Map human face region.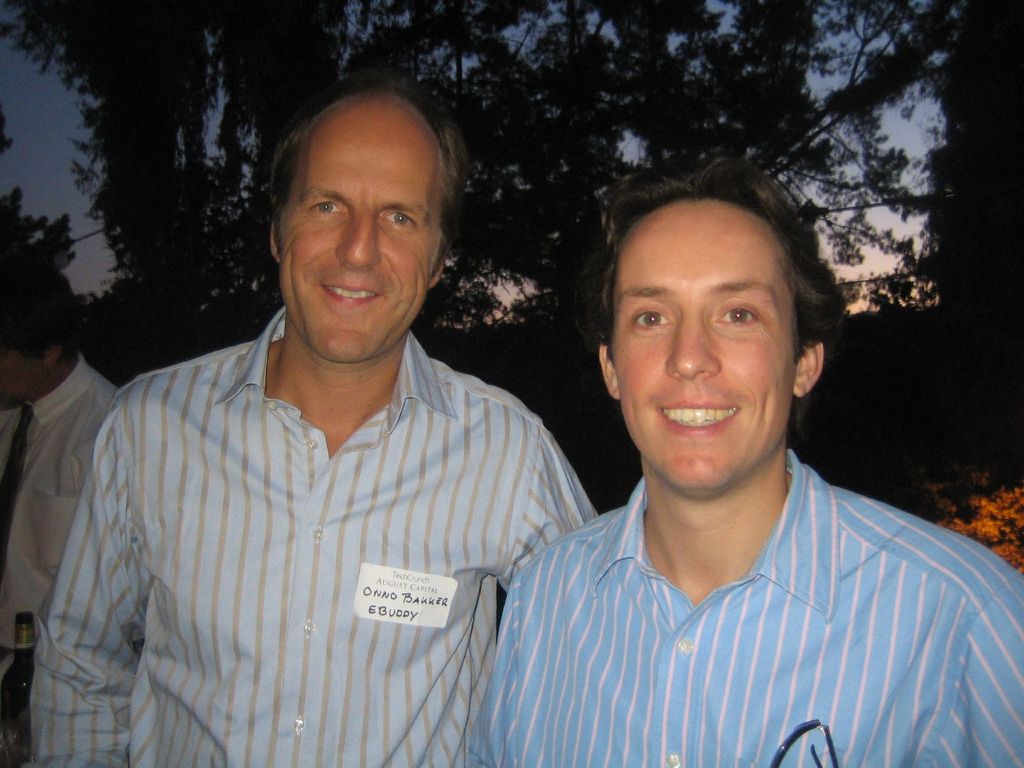
Mapped to select_region(0, 344, 40, 409).
